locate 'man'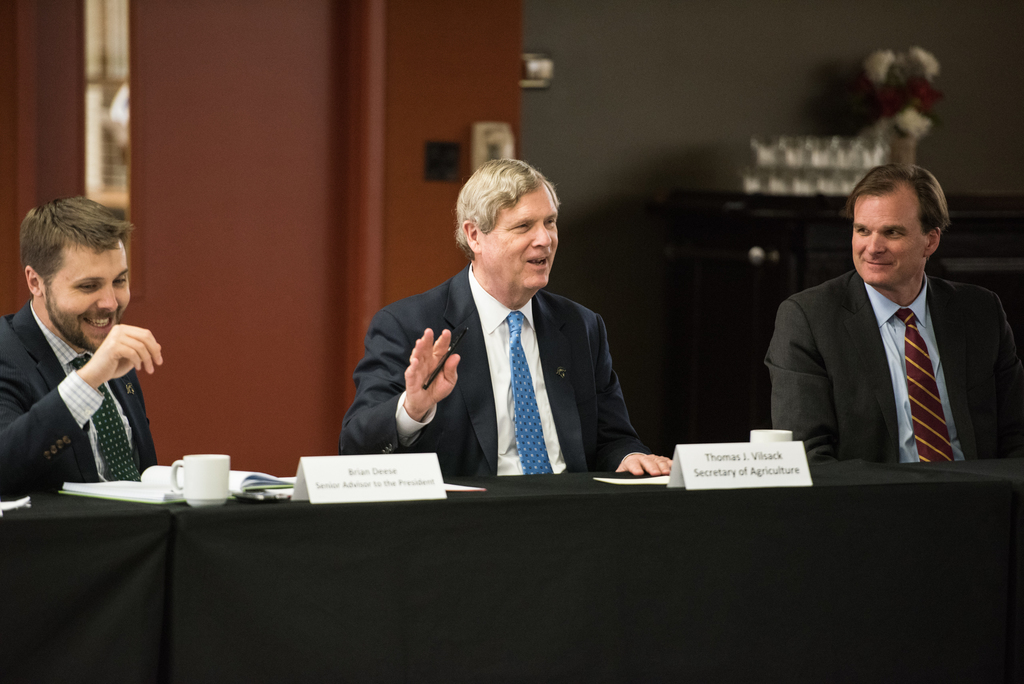
[0, 189, 164, 496]
